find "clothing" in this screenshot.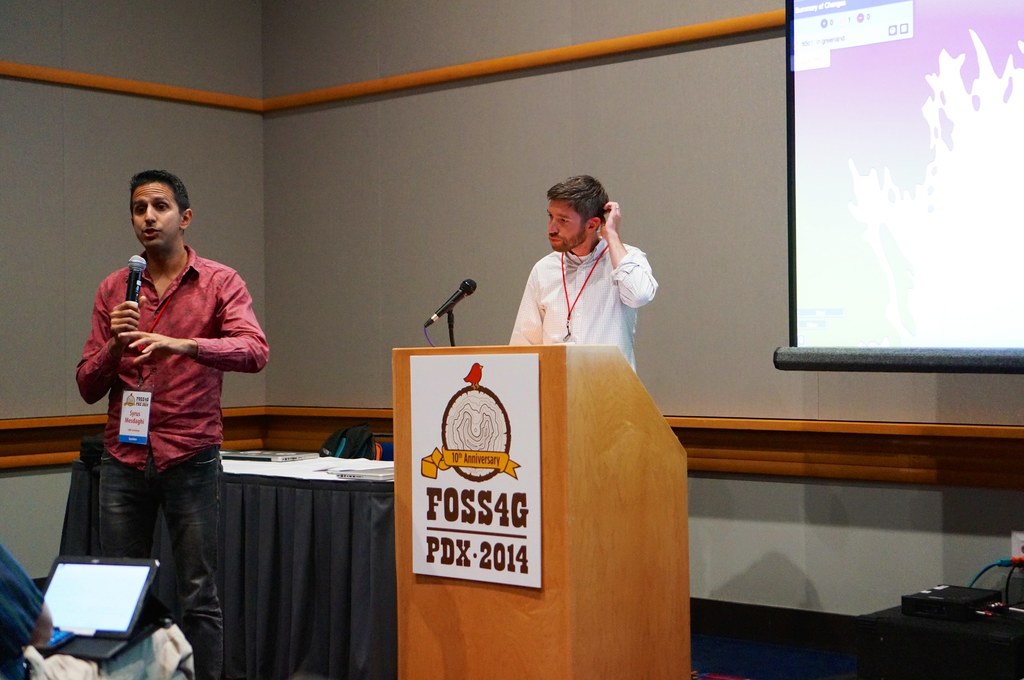
The bounding box for "clothing" is rect(75, 246, 270, 673).
